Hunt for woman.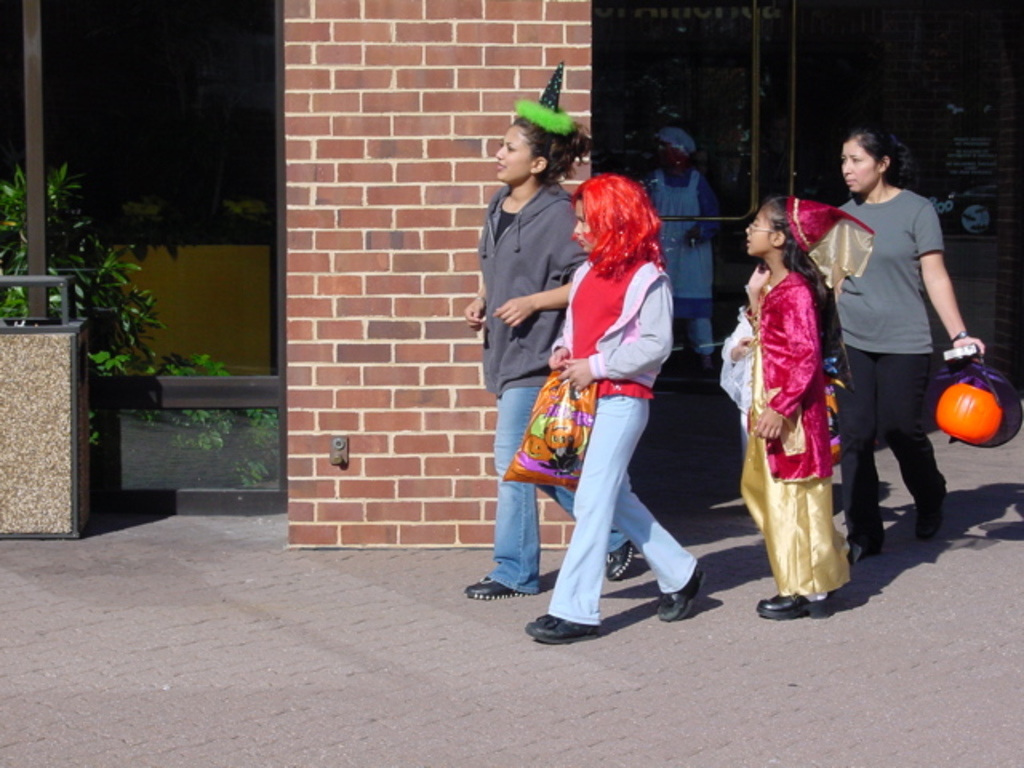
Hunted down at [826,131,990,565].
